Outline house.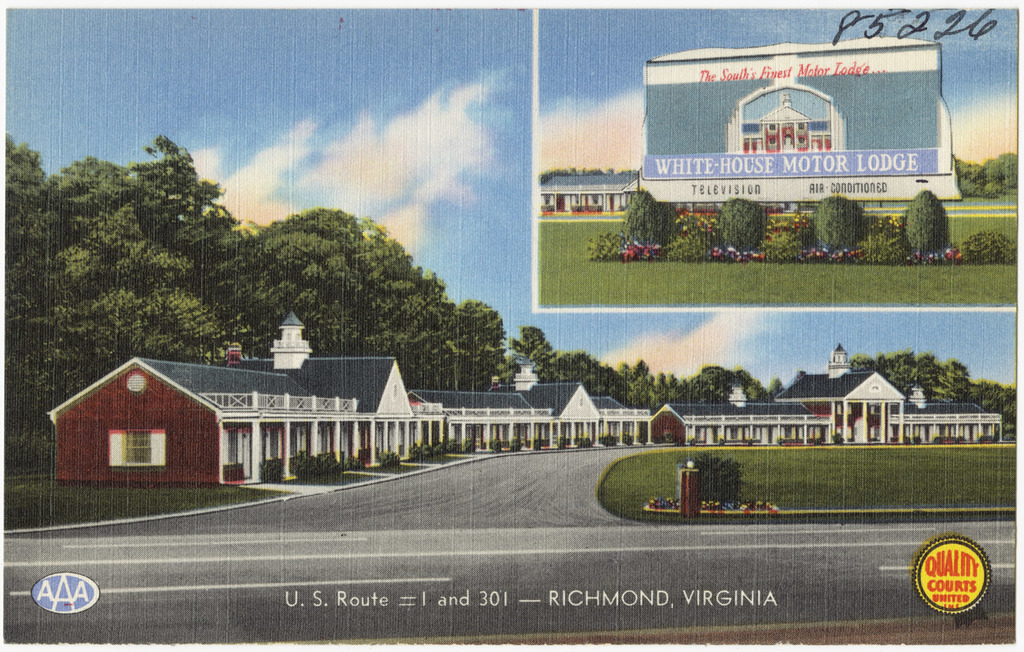
Outline: region(540, 169, 639, 216).
